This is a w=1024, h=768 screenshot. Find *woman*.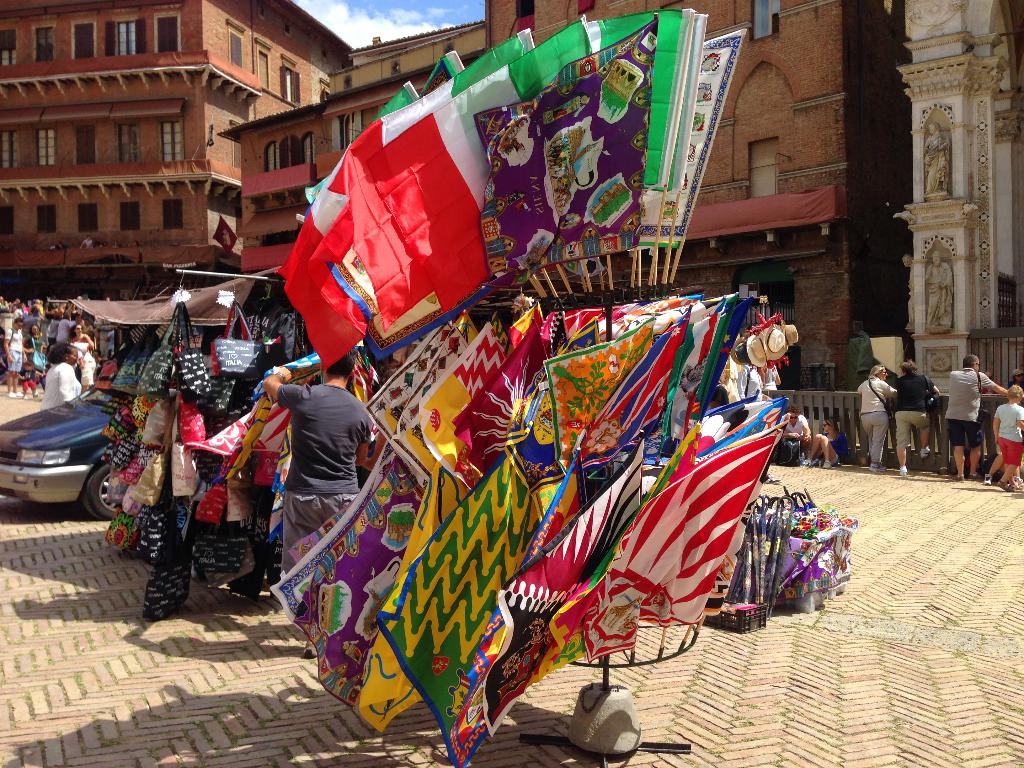
Bounding box: 72,326,91,388.
